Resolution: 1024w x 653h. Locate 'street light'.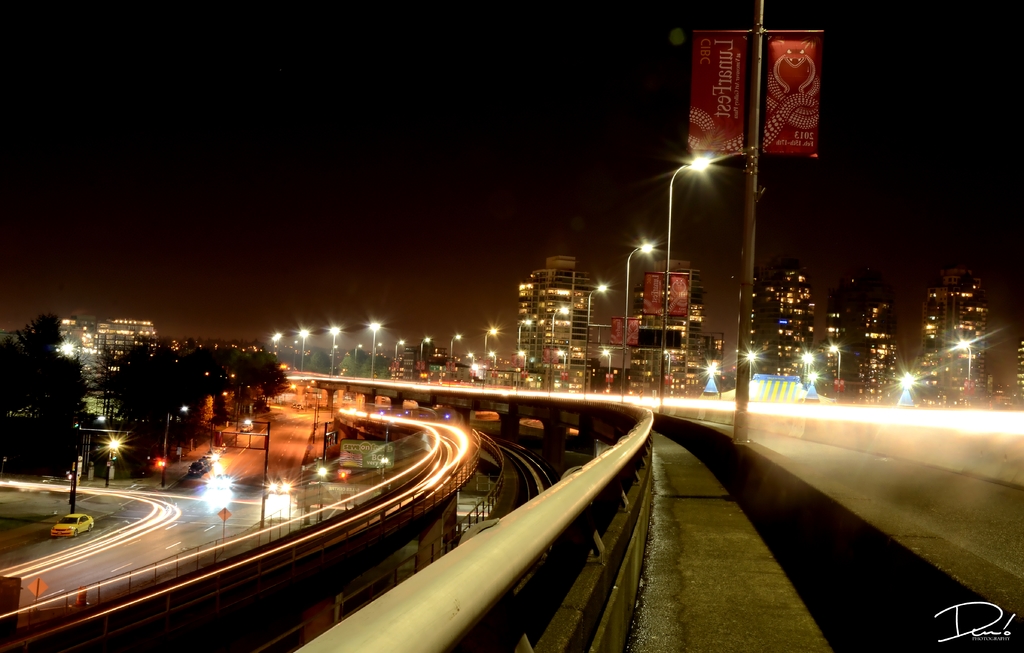
<region>299, 327, 311, 376</region>.
